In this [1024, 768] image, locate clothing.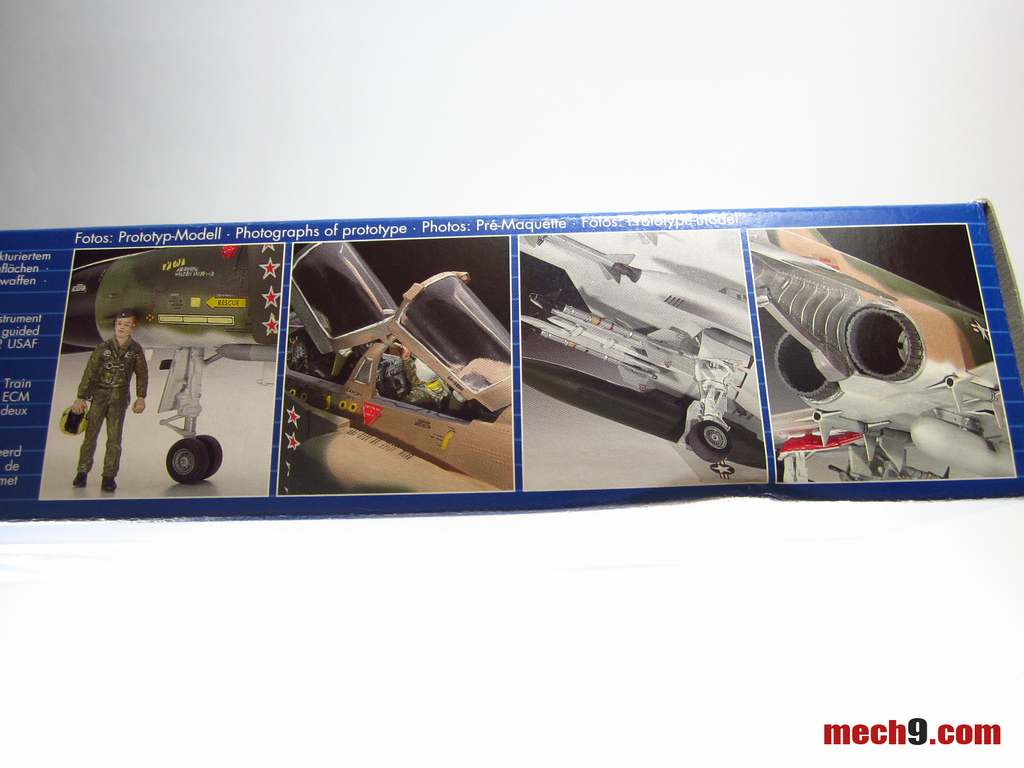
Bounding box: [76,335,150,481].
